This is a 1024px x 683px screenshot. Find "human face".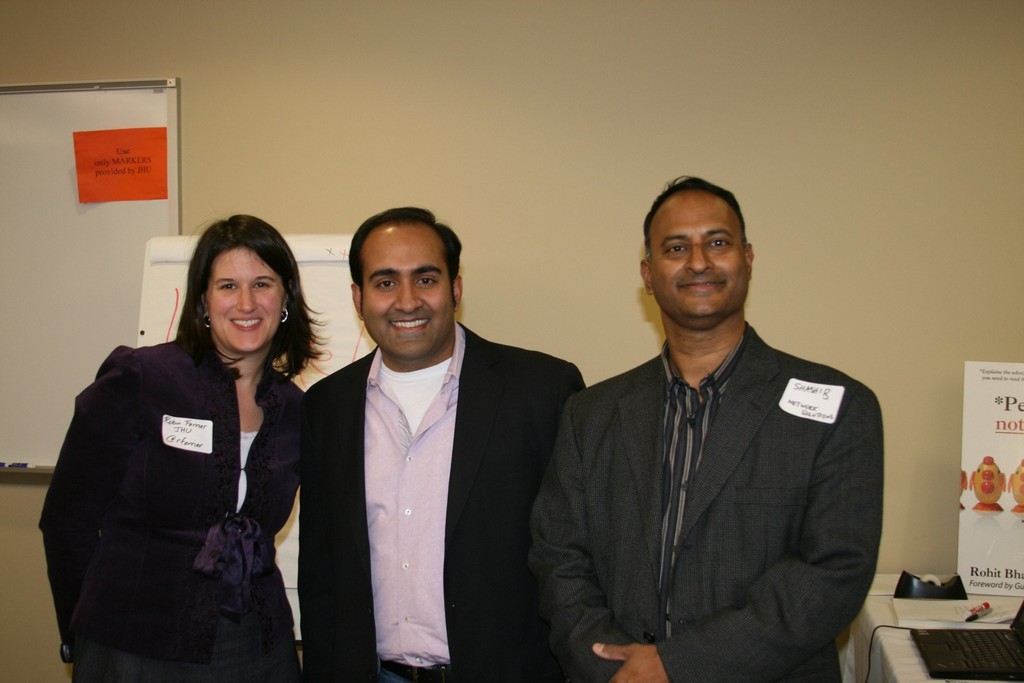
Bounding box: box=[360, 227, 449, 357].
